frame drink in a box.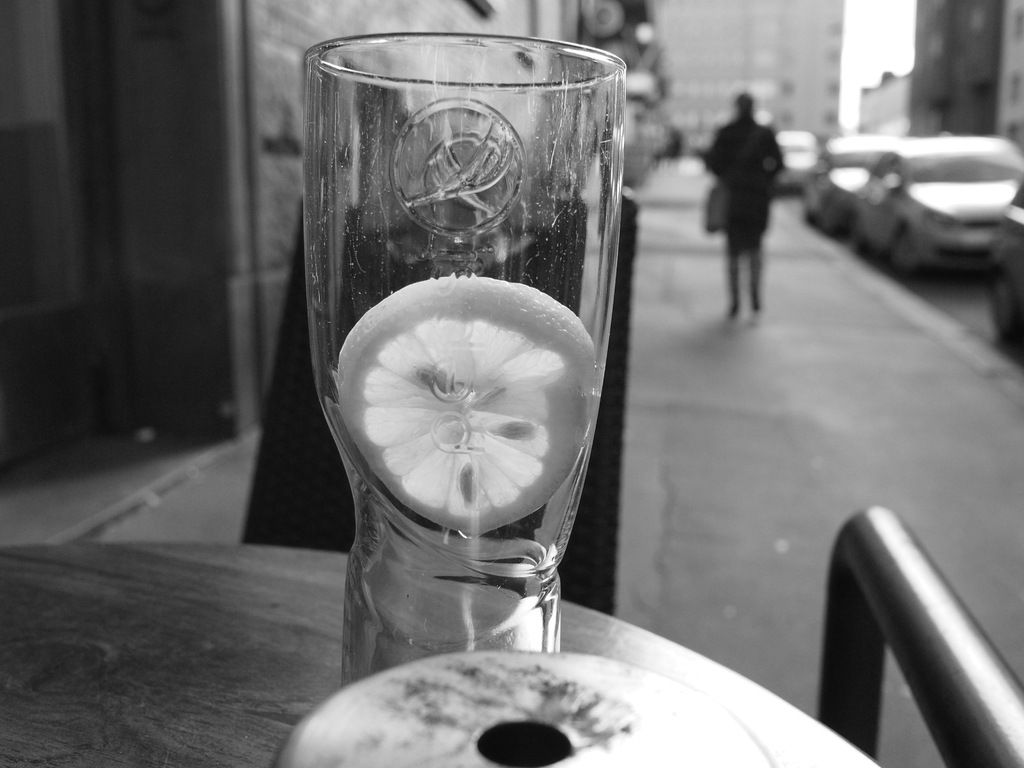
[left=343, top=380, right=600, bottom=691].
